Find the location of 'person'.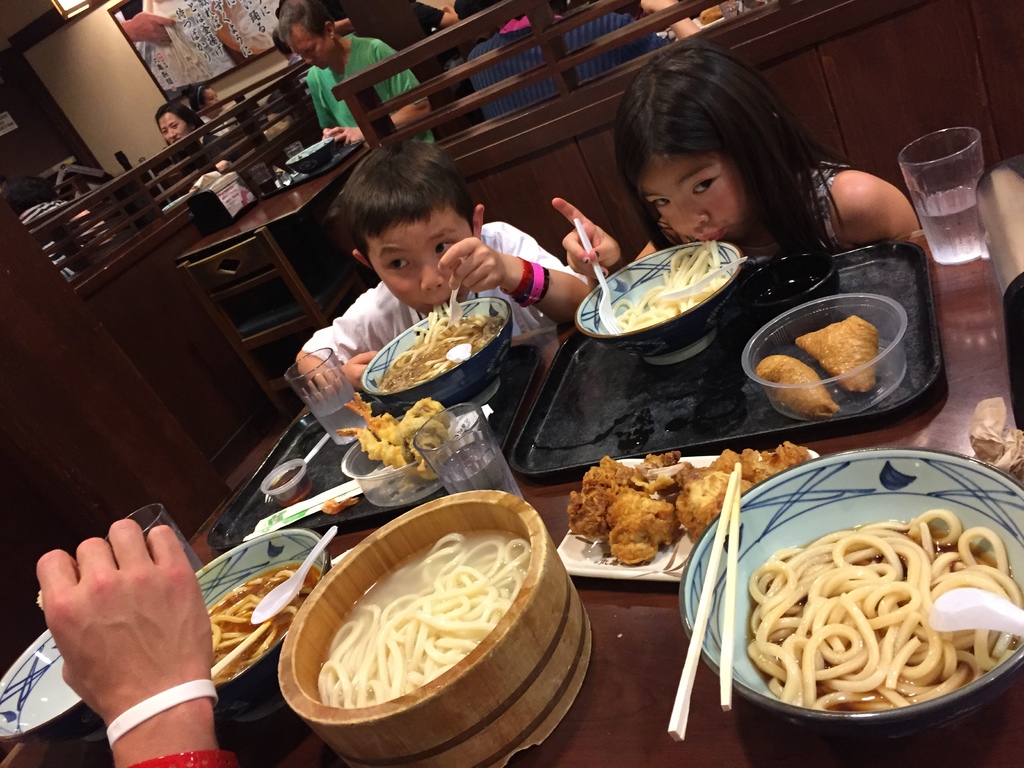
Location: box=[36, 512, 238, 767].
